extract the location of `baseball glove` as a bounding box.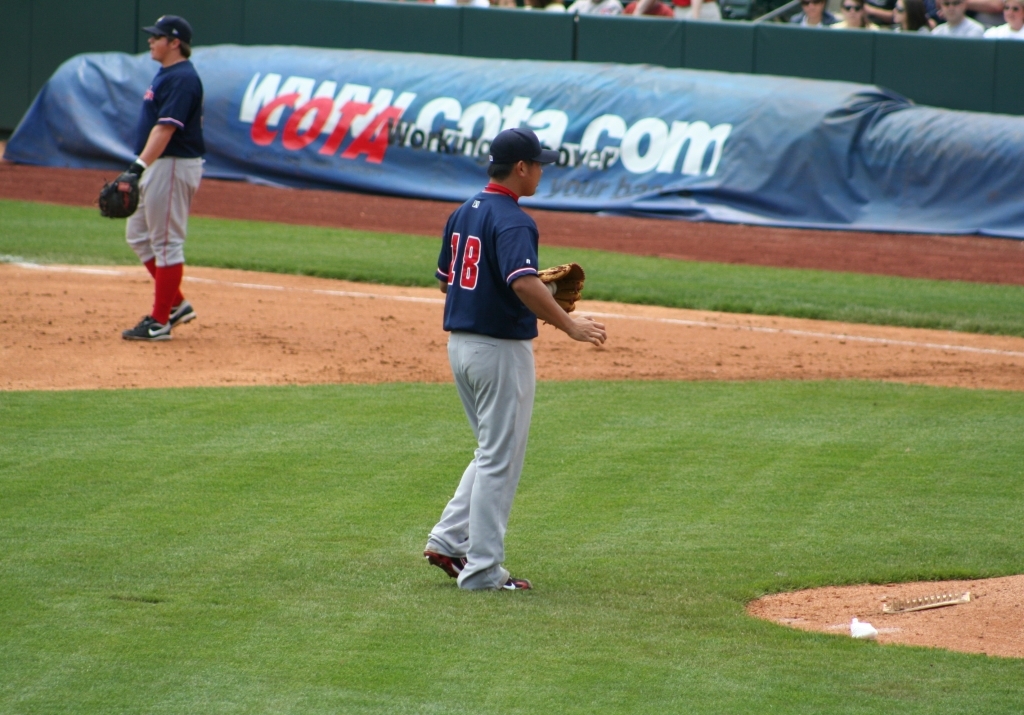
rect(96, 158, 144, 218).
